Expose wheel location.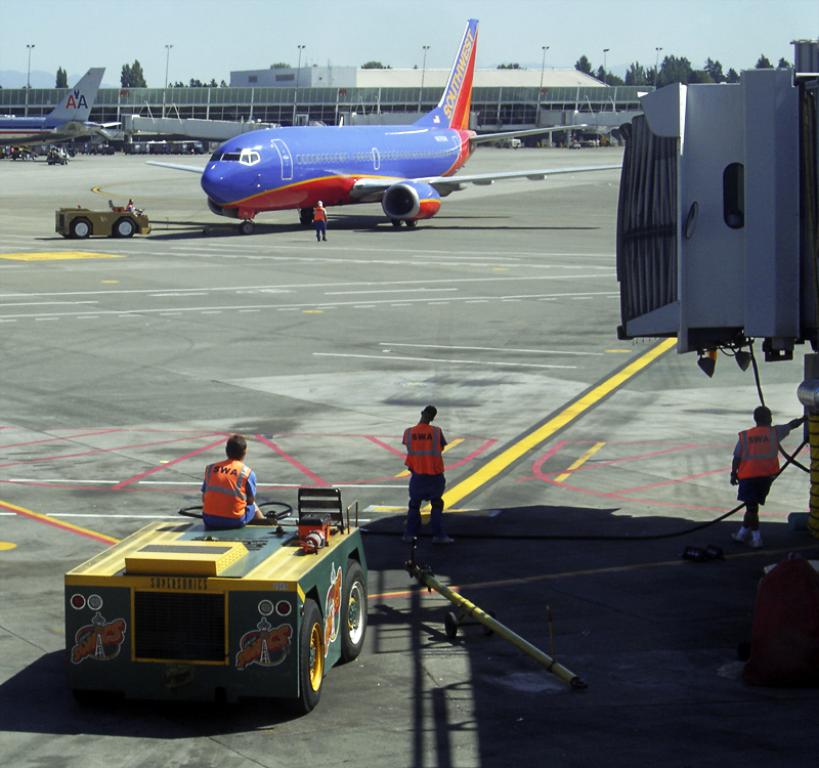
Exposed at x1=257, y1=500, x2=291, y2=522.
